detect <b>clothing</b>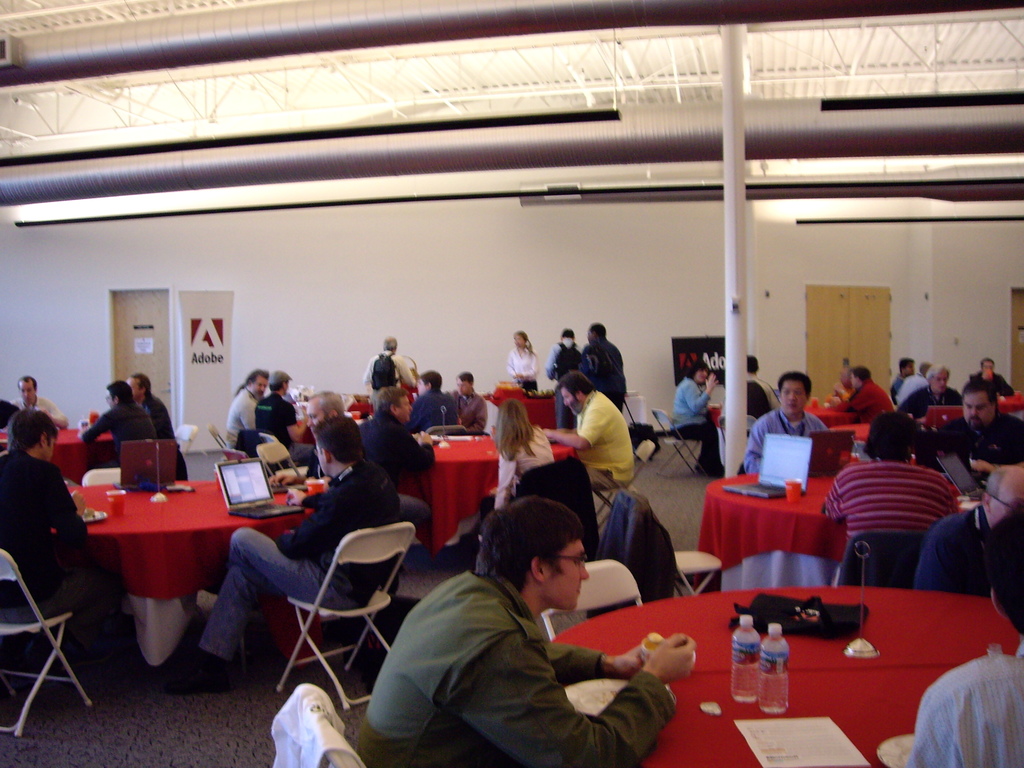
bbox=(0, 447, 96, 653)
